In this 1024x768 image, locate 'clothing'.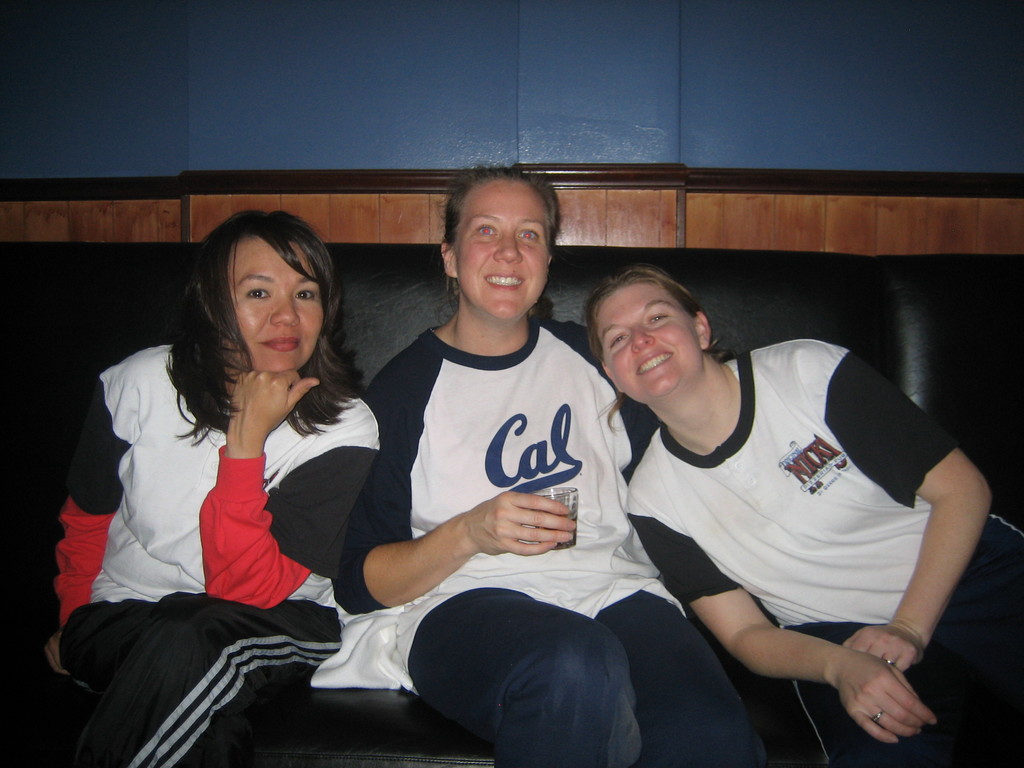
Bounding box: x1=330, y1=308, x2=762, y2=767.
